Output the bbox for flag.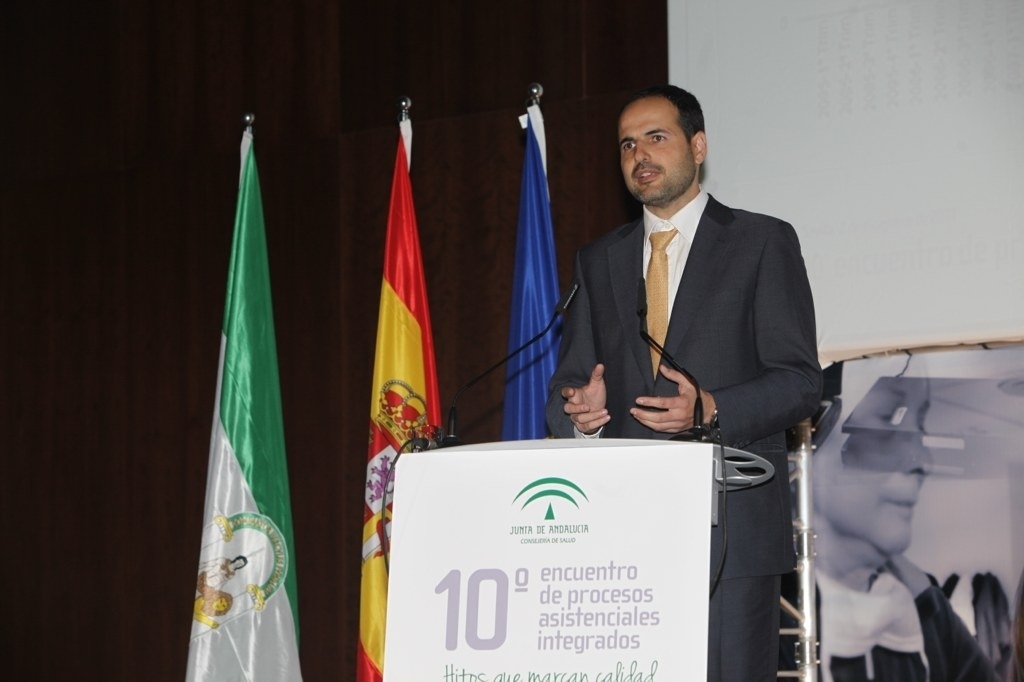
pyautogui.locateOnScreen(357, 118, 456, 681).
